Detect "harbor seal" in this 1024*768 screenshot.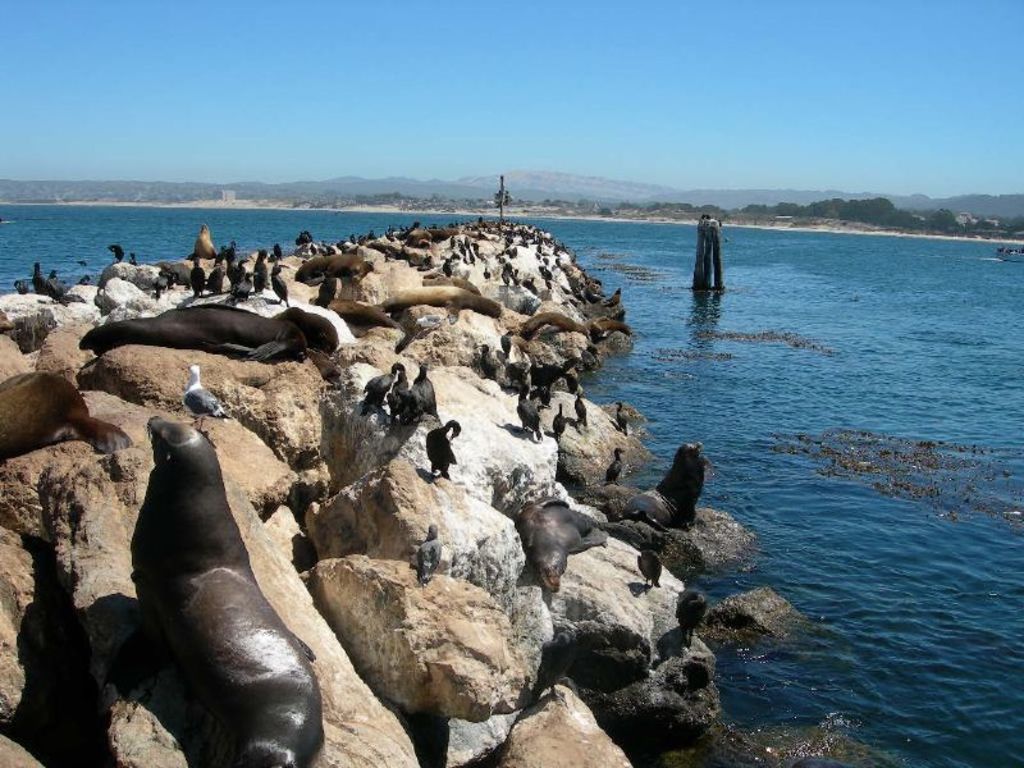
Detection: detection(275, 301, 334, 355).
